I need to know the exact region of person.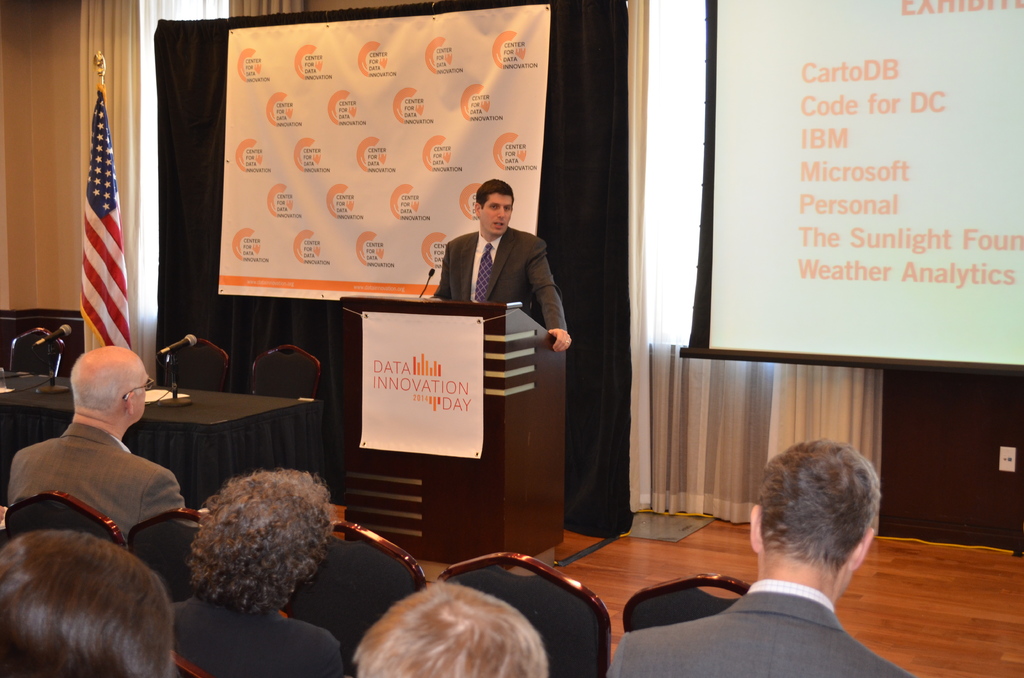
Region: 0/525/173/677.
